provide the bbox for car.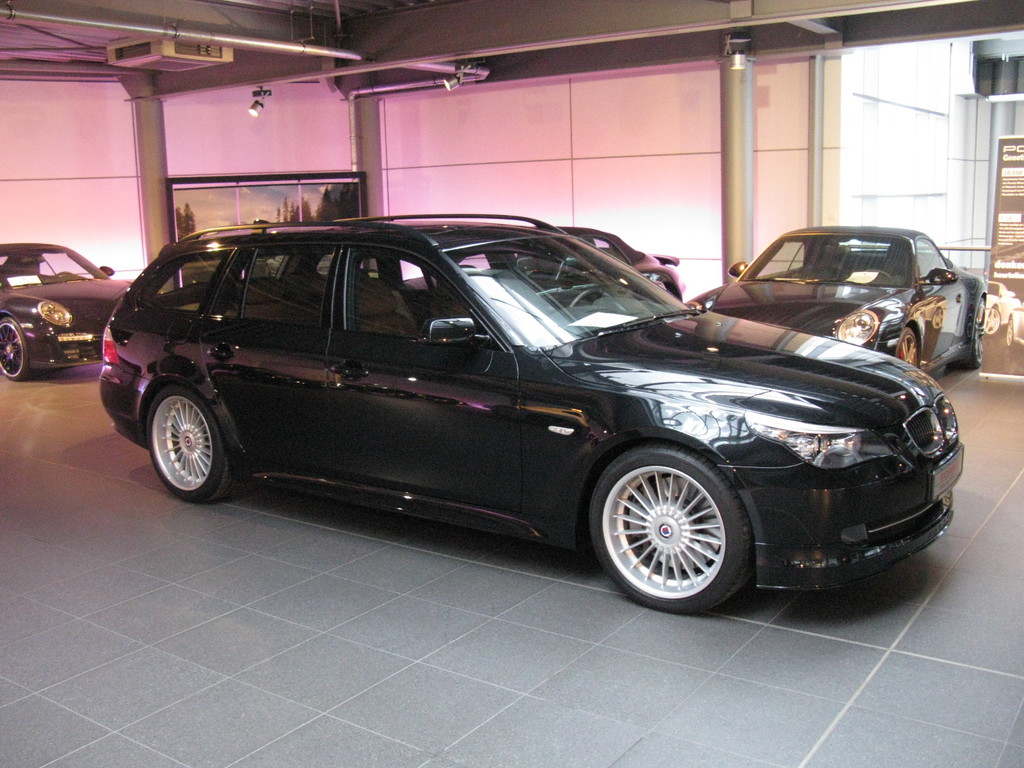
(left=559, top=225, right=686, bottom=308).
